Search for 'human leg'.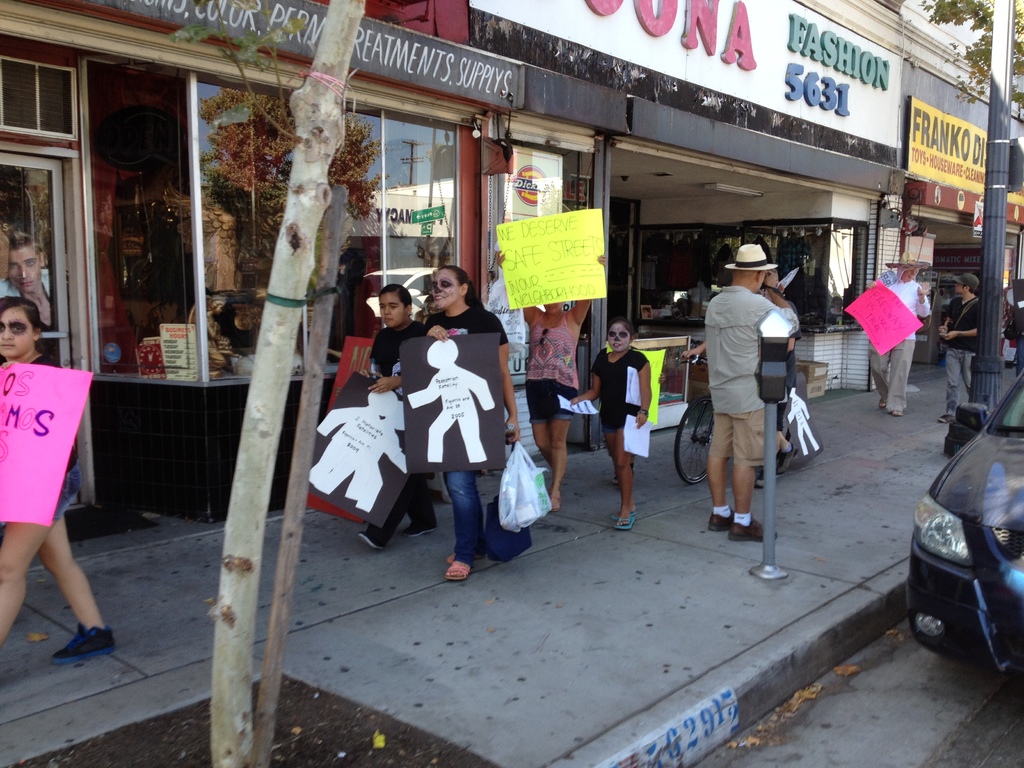
Found at bbox(607, 426, 639, 532).
